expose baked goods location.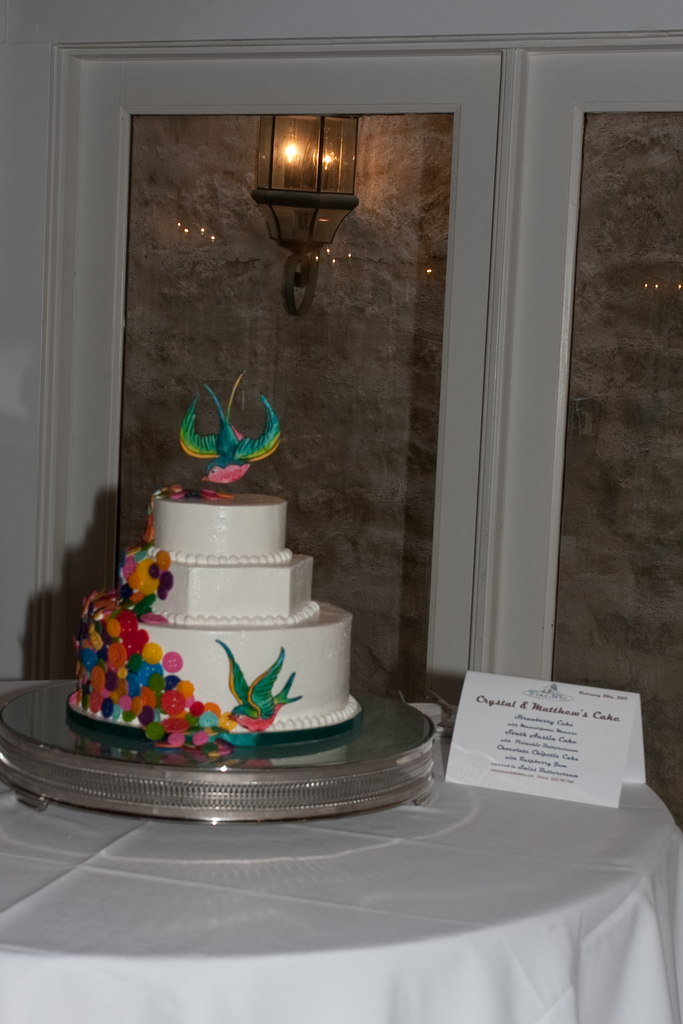
Exposed at x1=63 y1=372 x2=377 y2=760.
